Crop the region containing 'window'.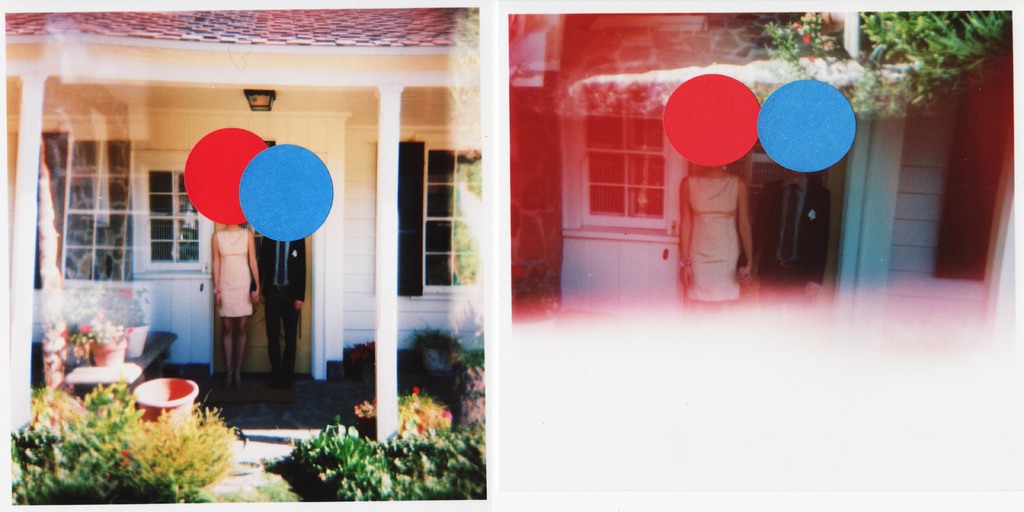
Crop region: locate(33, 132, 132, 285).
